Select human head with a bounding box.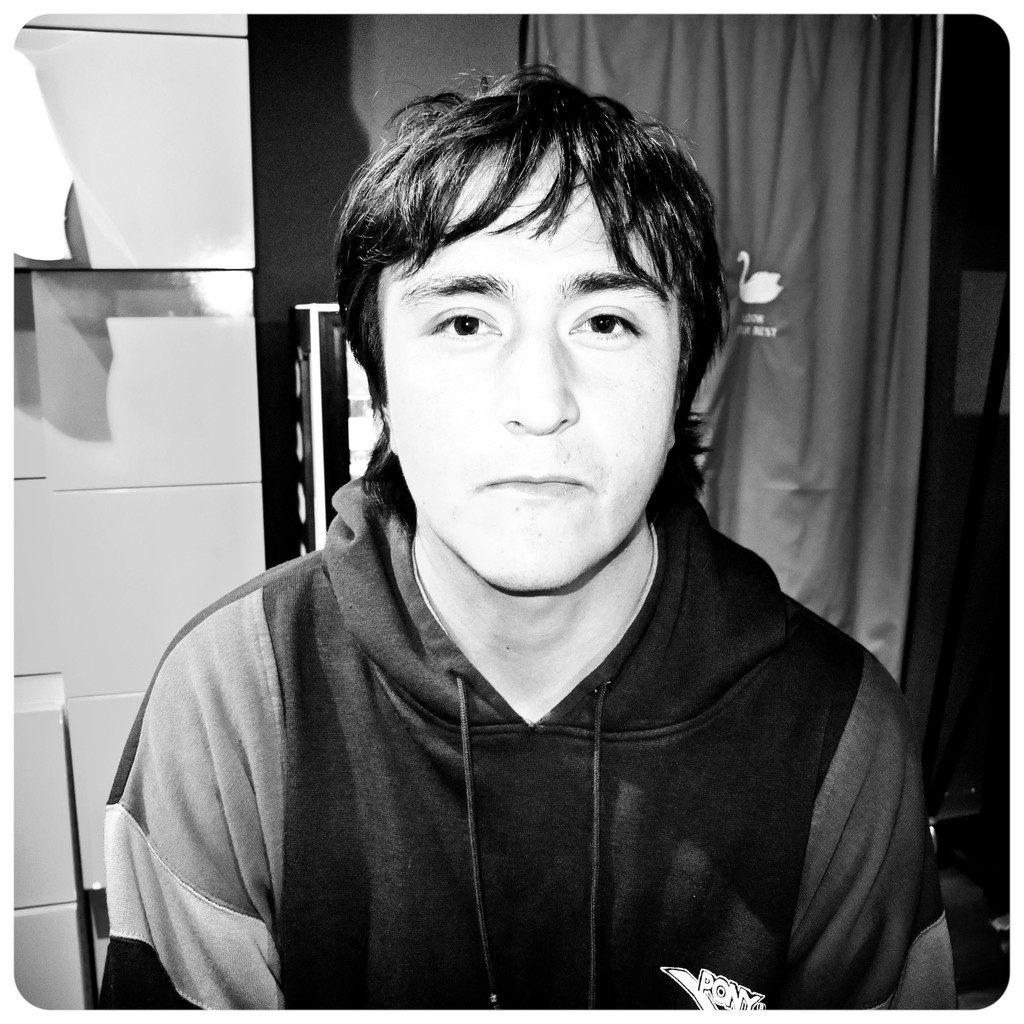
bbox=(316, 41, 733, 557).
